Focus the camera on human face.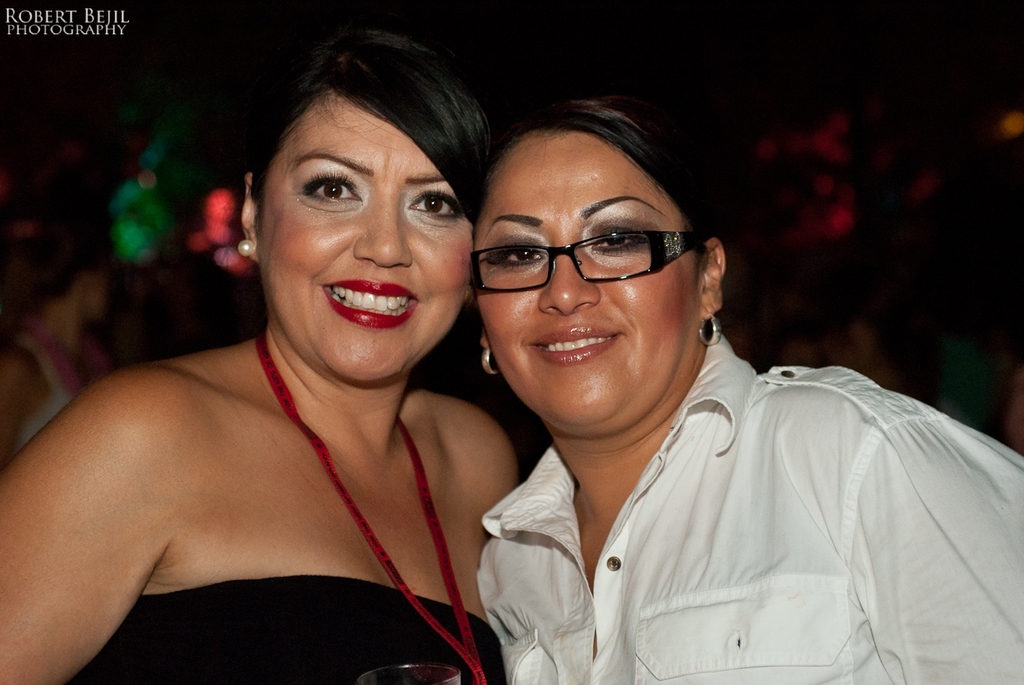
Focus region: l=261, t=90, r=473, b=376.
